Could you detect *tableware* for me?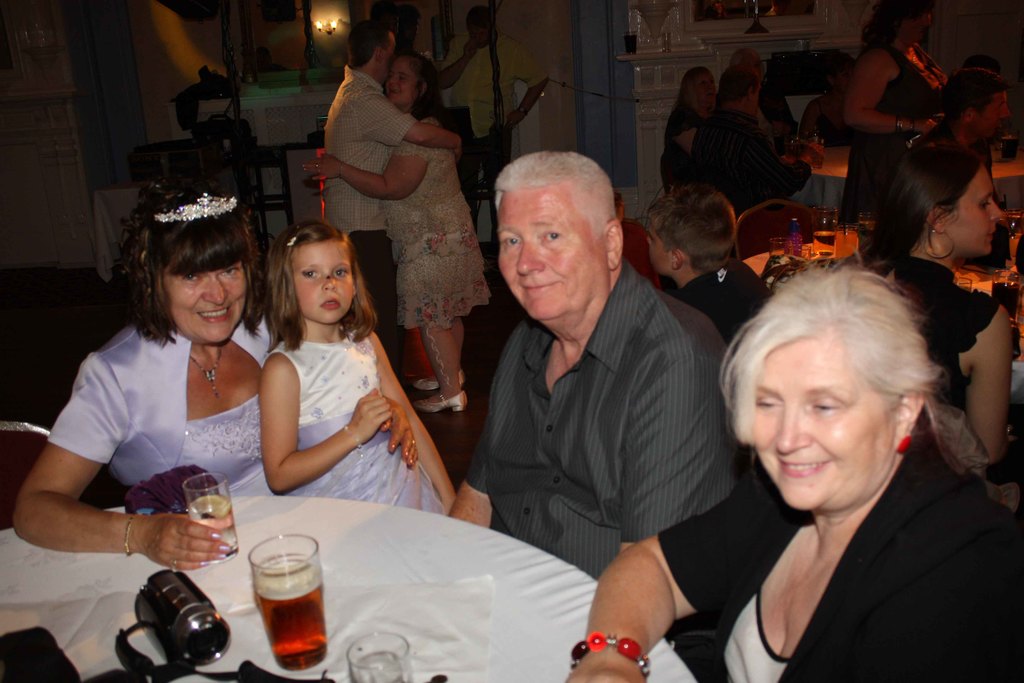
Detection result: [829, 218, 861, 259].
